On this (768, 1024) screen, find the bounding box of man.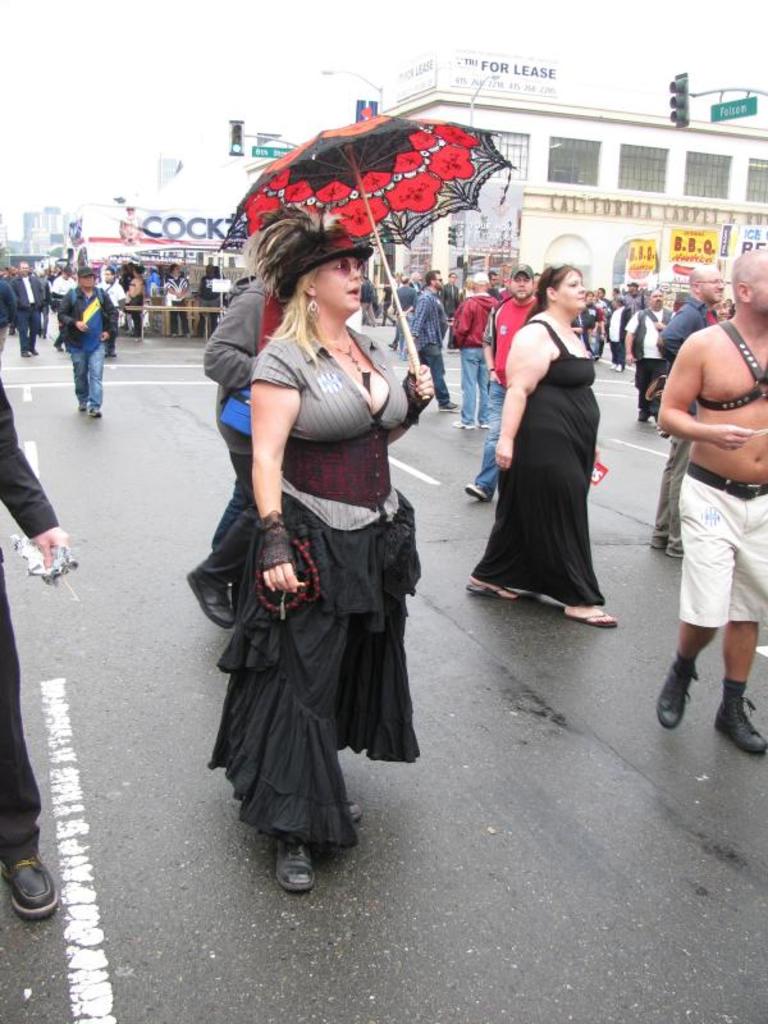
Bounding box: l=4, t=260, r=45, b=358.
